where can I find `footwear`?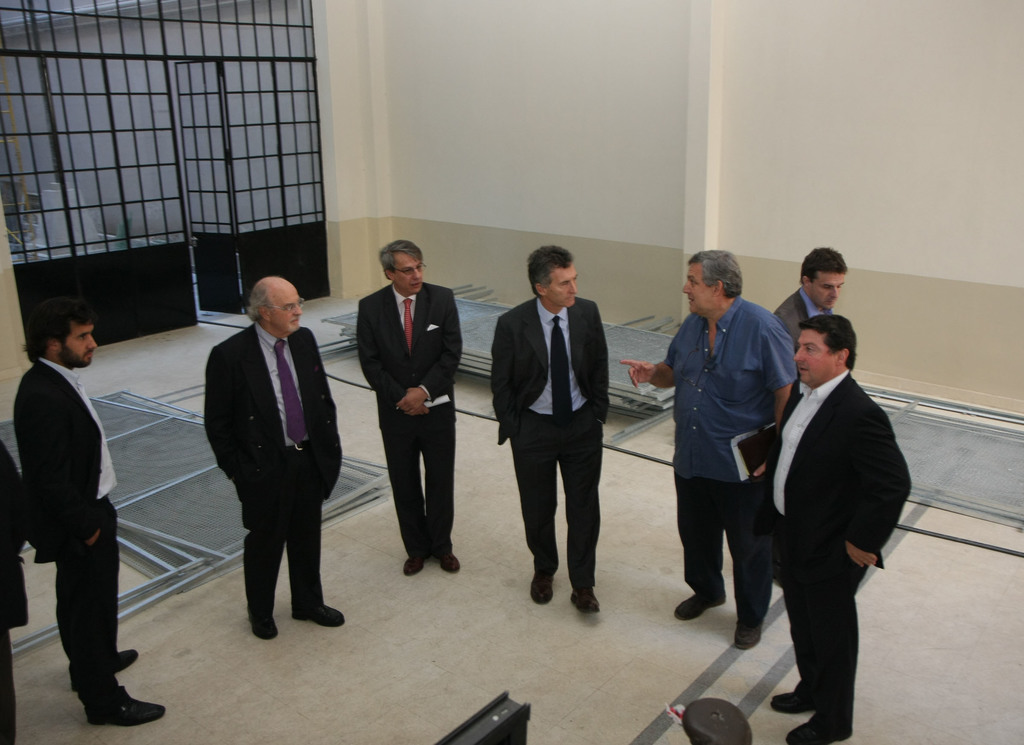
You can find it at bbox=(671, 592, 728, 625).
